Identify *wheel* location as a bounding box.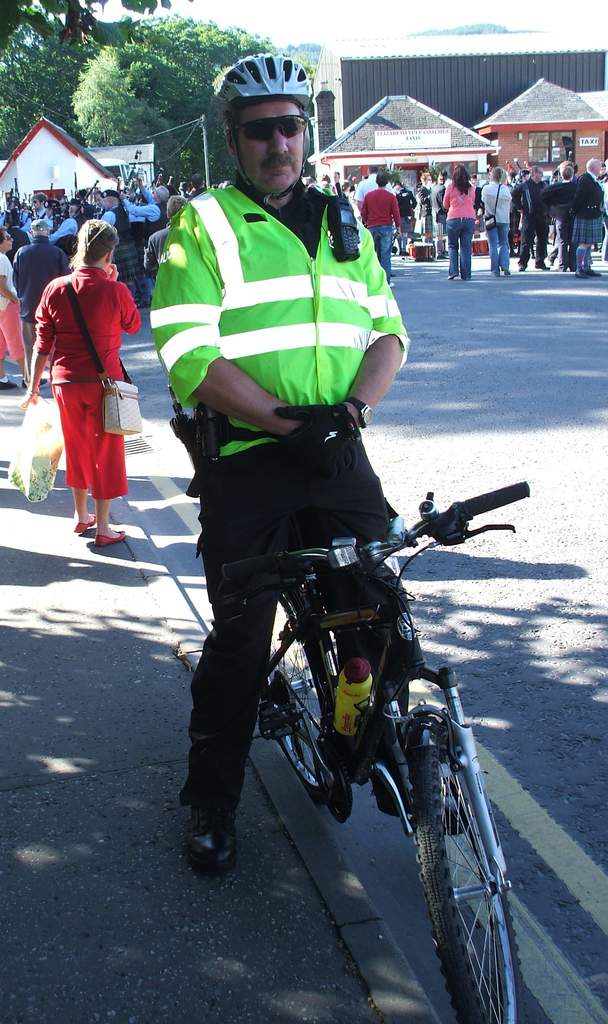
[left=258, top=580, right=338, bottom=805].
